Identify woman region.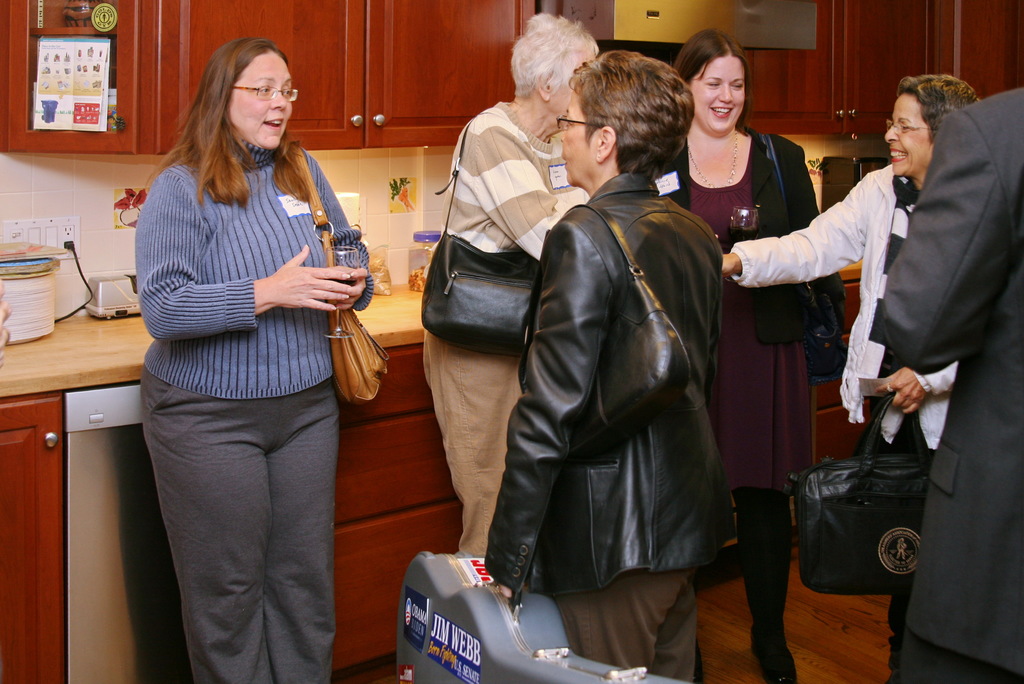
Region: 719,73,981,683.
